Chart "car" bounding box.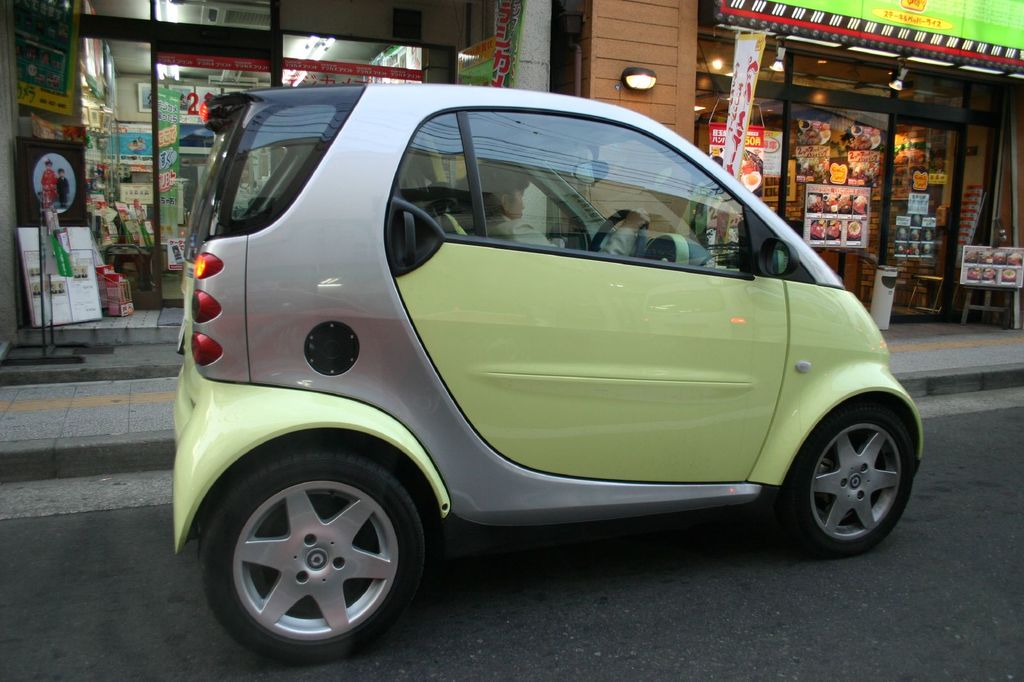
Charted: l=165, t=78, r=927, b=671.
